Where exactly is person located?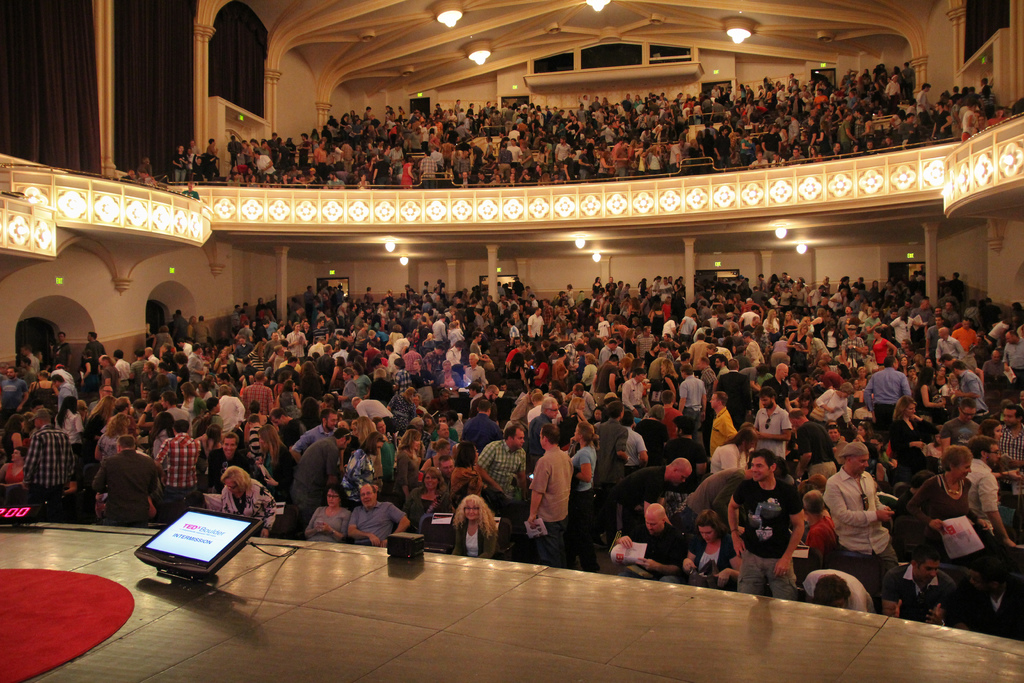
Its bounding box is BBox(179, 385, 207, 416).
